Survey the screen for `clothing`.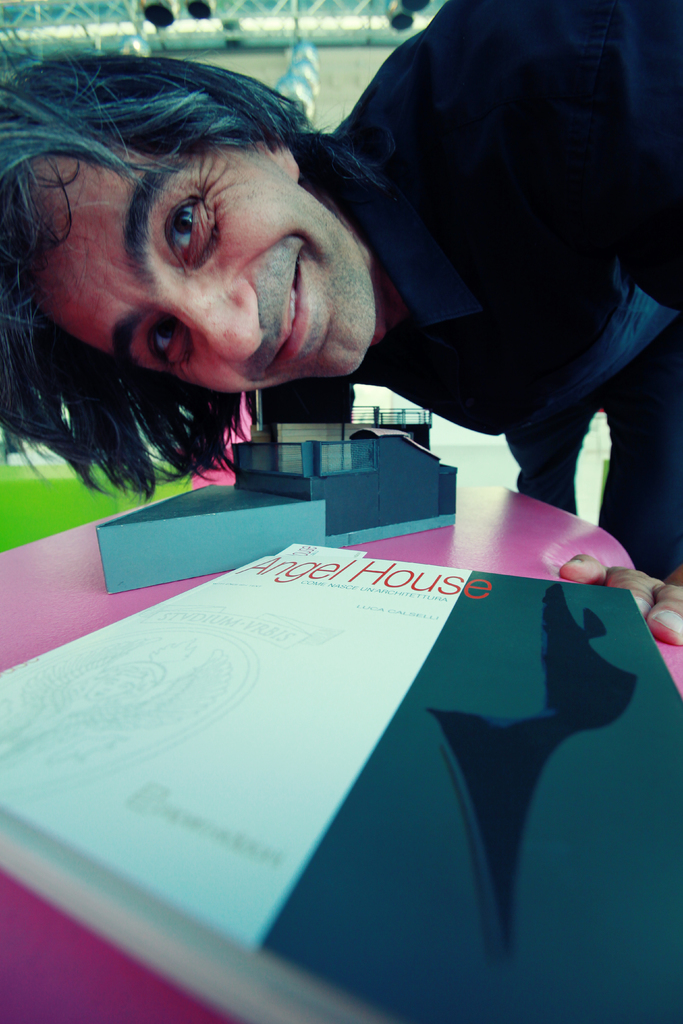
Survey found: select_region(306, 0, 648, 462).
